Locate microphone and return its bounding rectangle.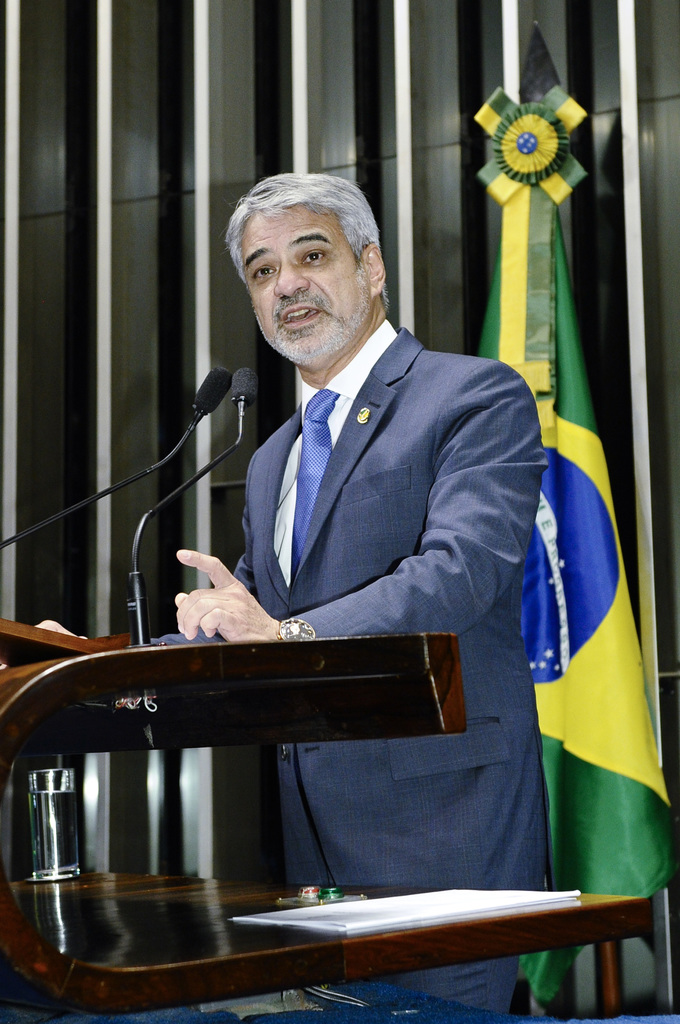
l=231, t=364, r=259, b=413.
